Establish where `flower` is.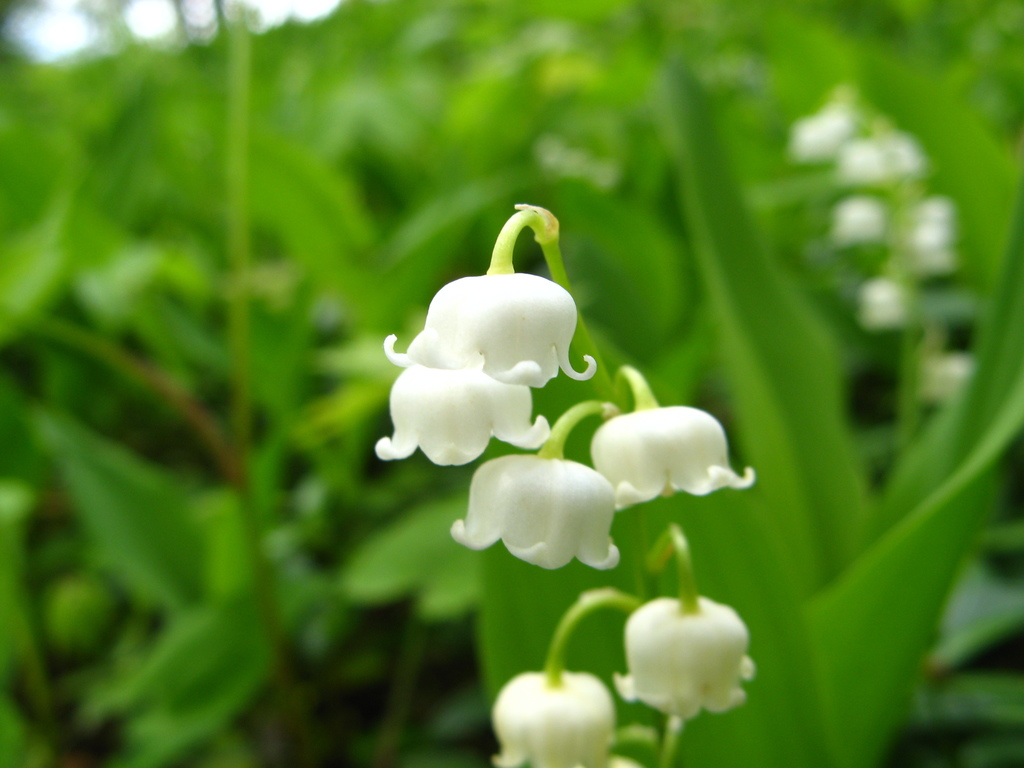
Established at l=451, t=446, r=618, b=573.
